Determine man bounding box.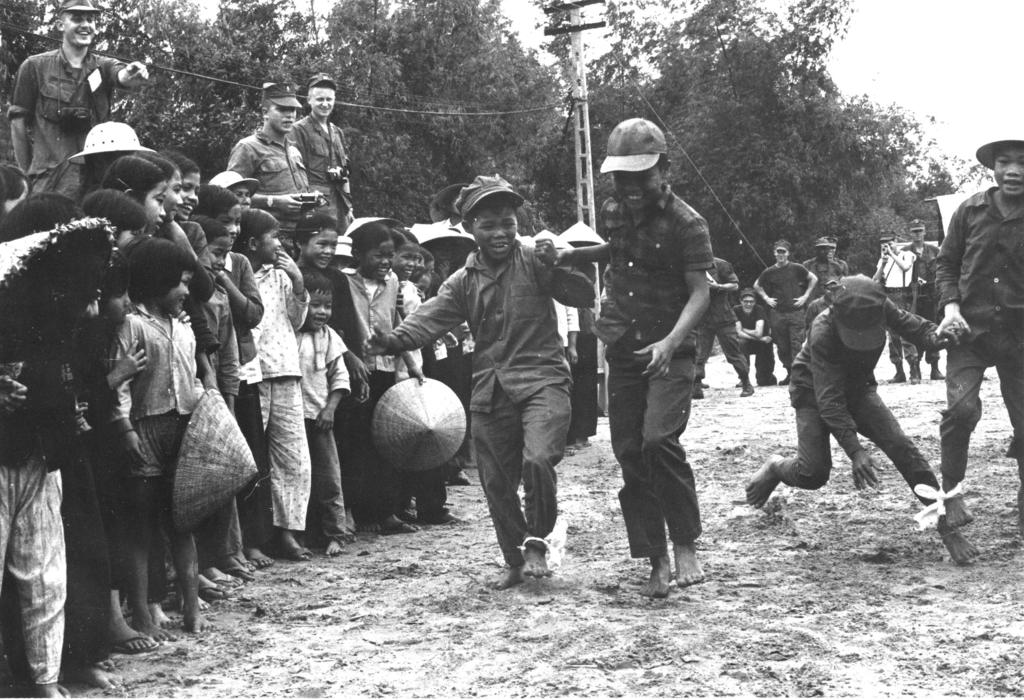
Determined: bbox=(901, 219, 940, 378).
